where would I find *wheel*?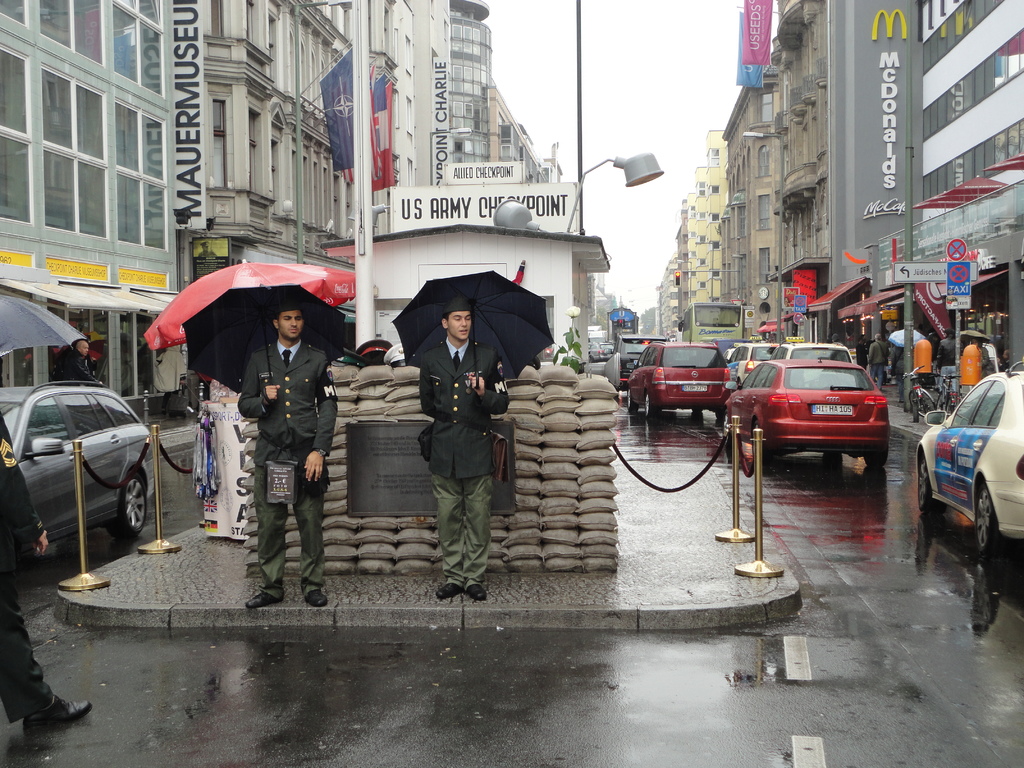
At (968,476,1007,556).
